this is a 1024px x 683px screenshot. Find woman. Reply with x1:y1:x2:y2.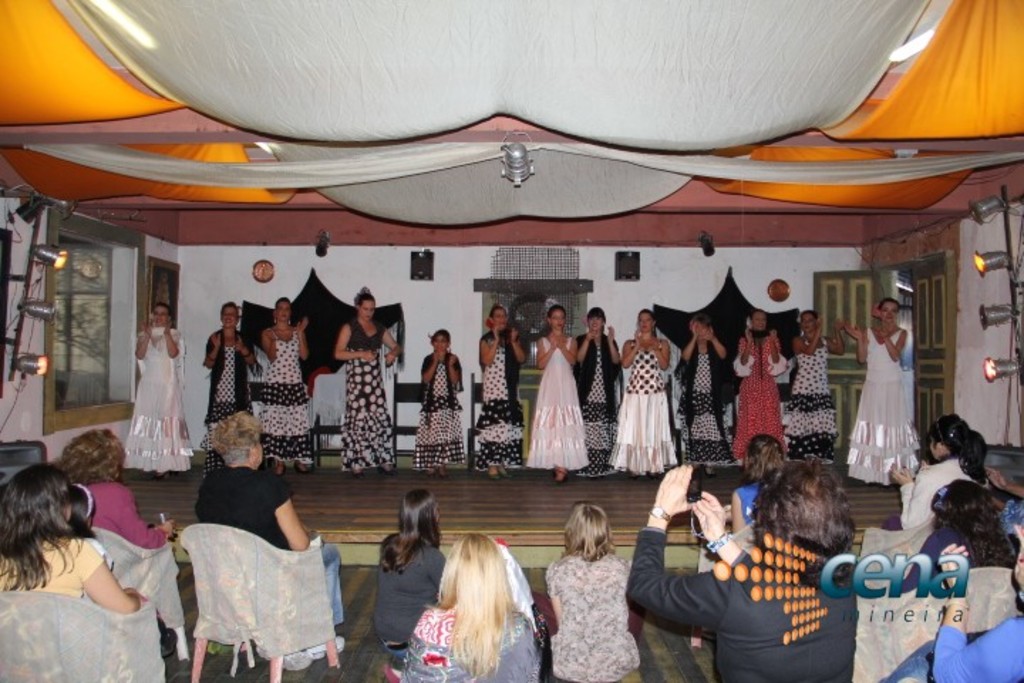
112:292:183:484.
